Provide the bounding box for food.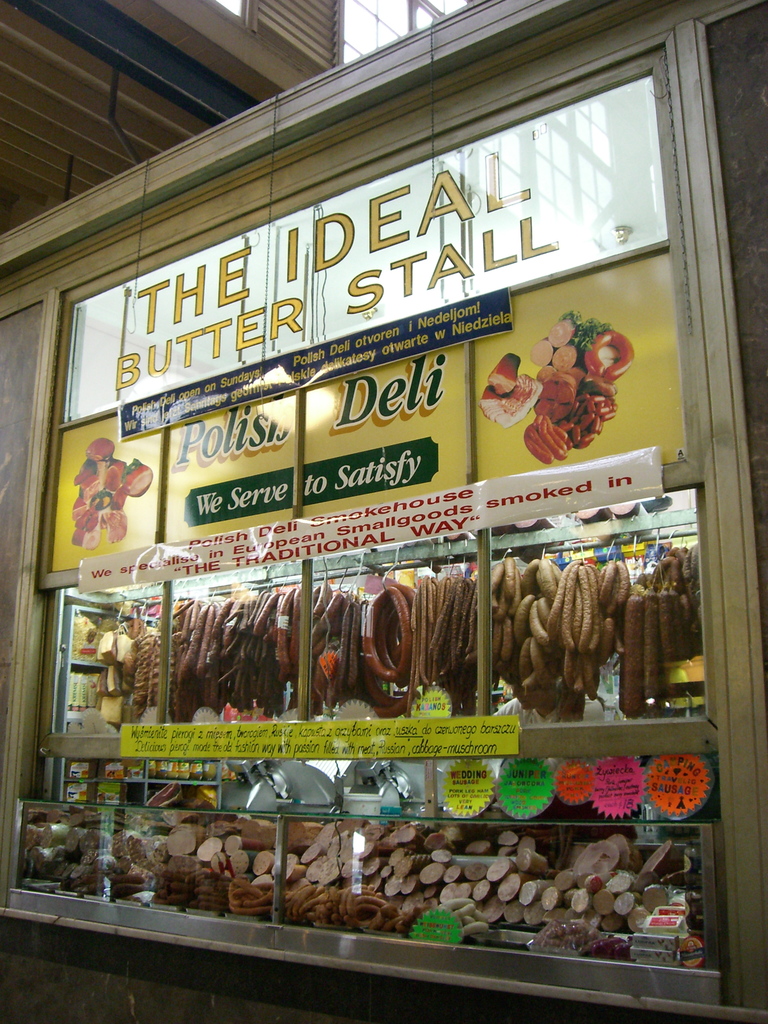
[443,529,473,544].
